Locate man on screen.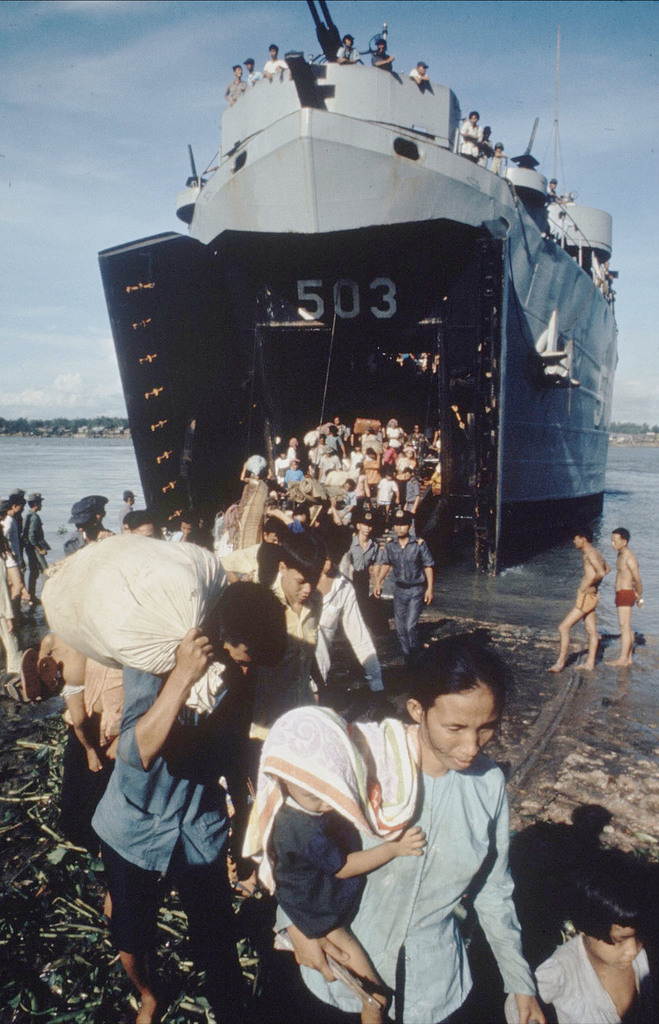
On screen at bbox=[67, 502, 107, 554].
